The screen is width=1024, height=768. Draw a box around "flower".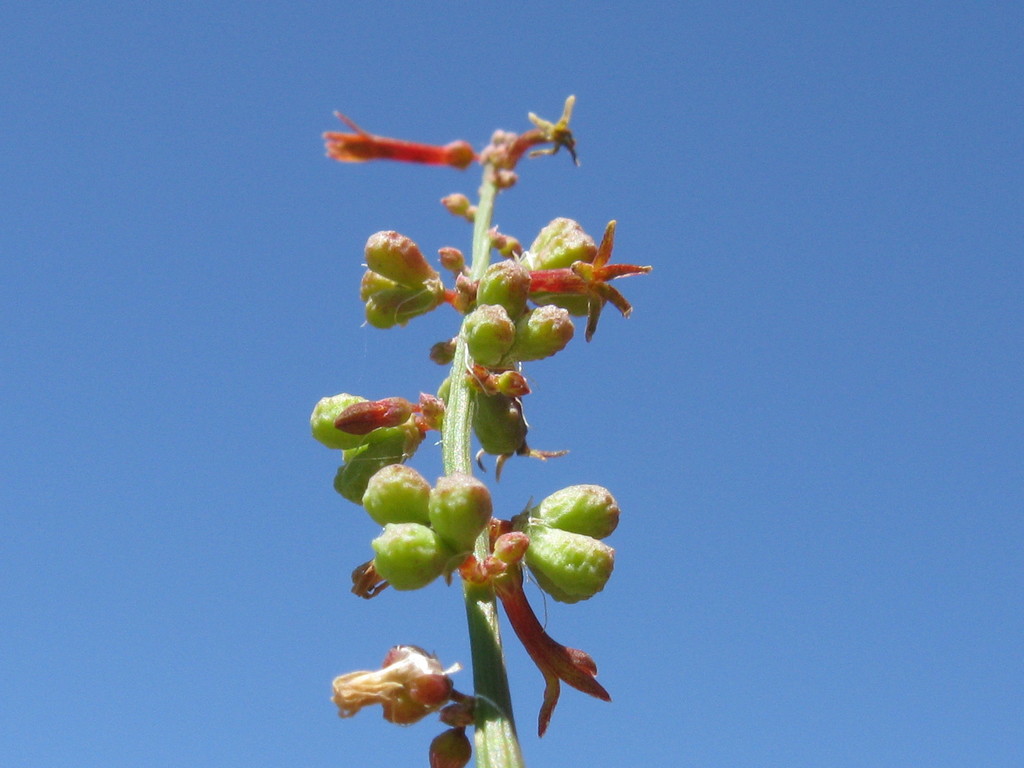
{"left": 535, "top": 203, "right": 671, "bottom": 343}.
